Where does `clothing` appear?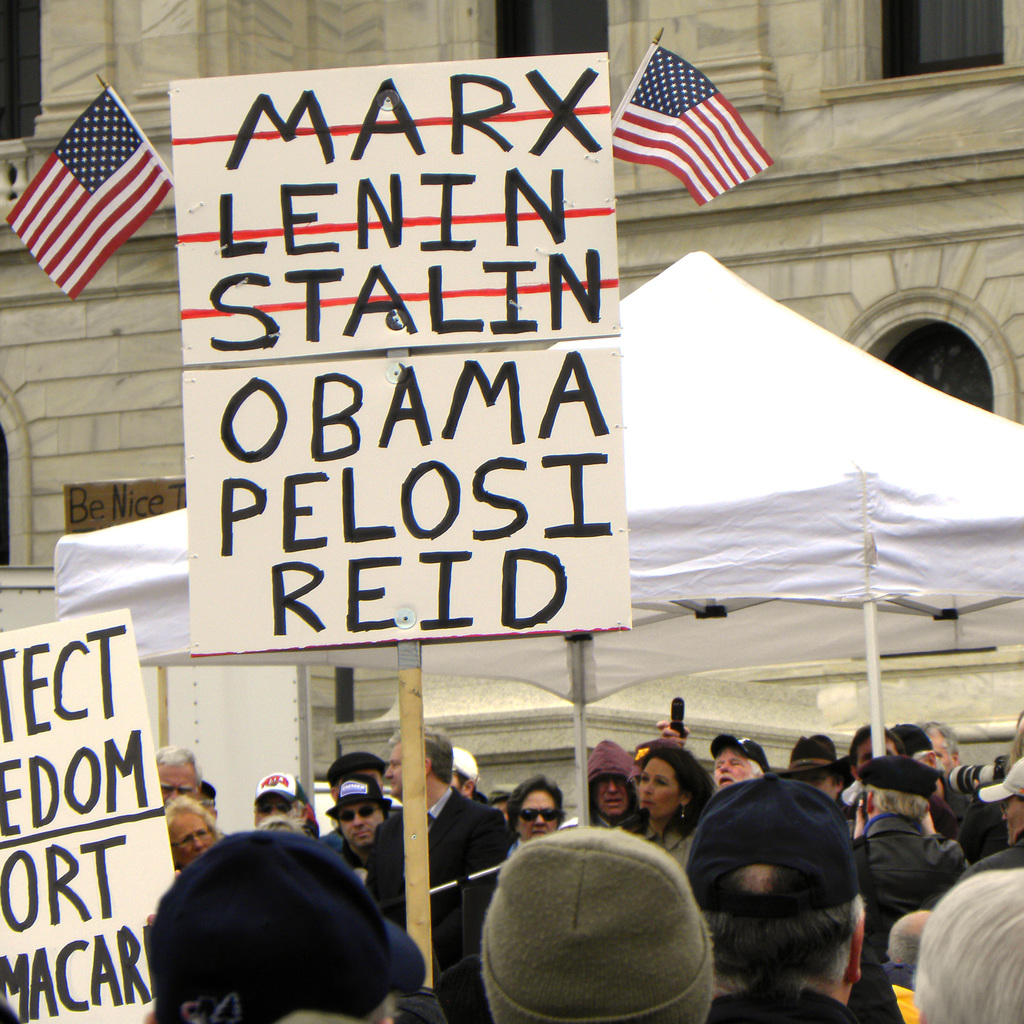
Appears at (left=623, top=812, right=705, bottom=874).
